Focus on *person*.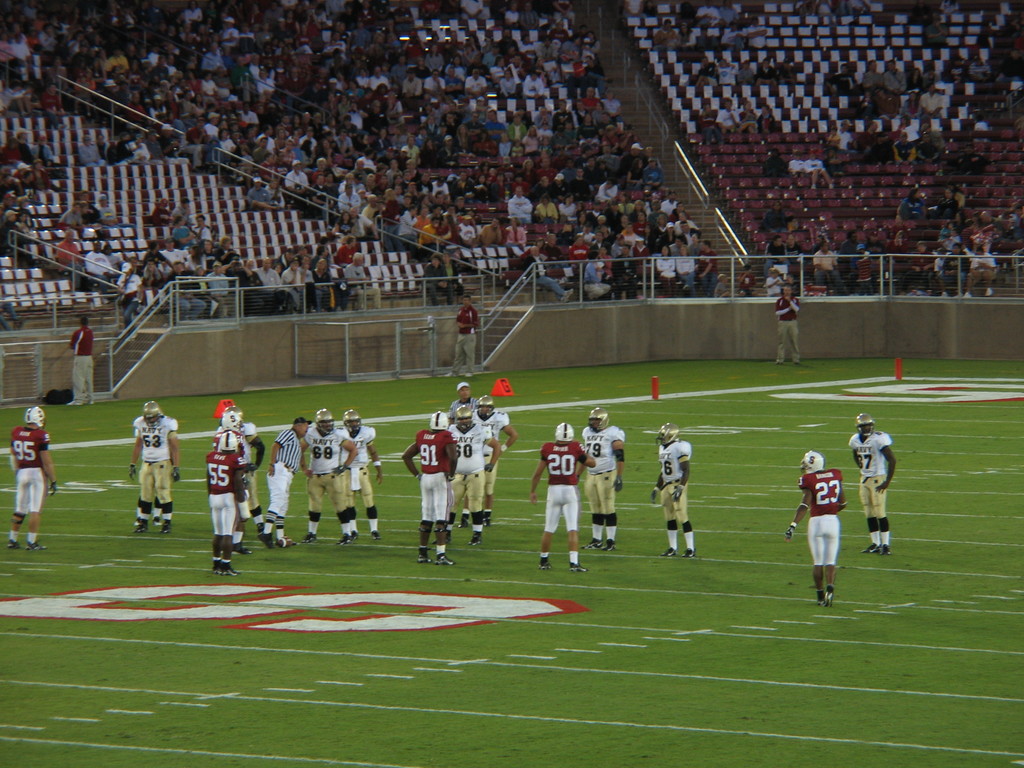
Focused at (451, 288, 483, 380).
